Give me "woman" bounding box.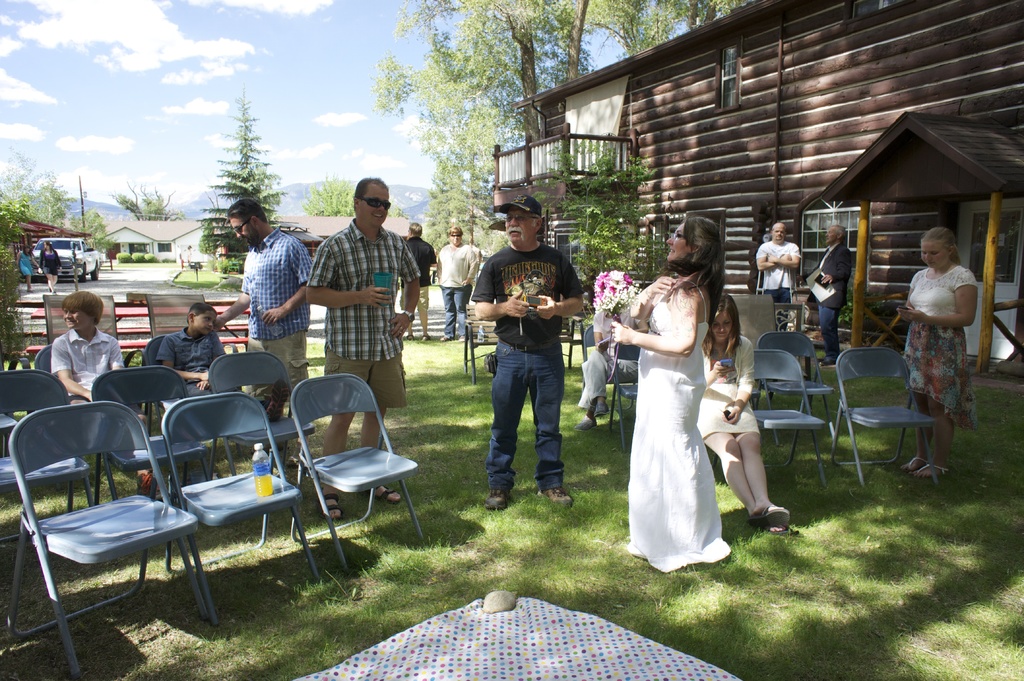
select_region(900, 230, 979, 467).
